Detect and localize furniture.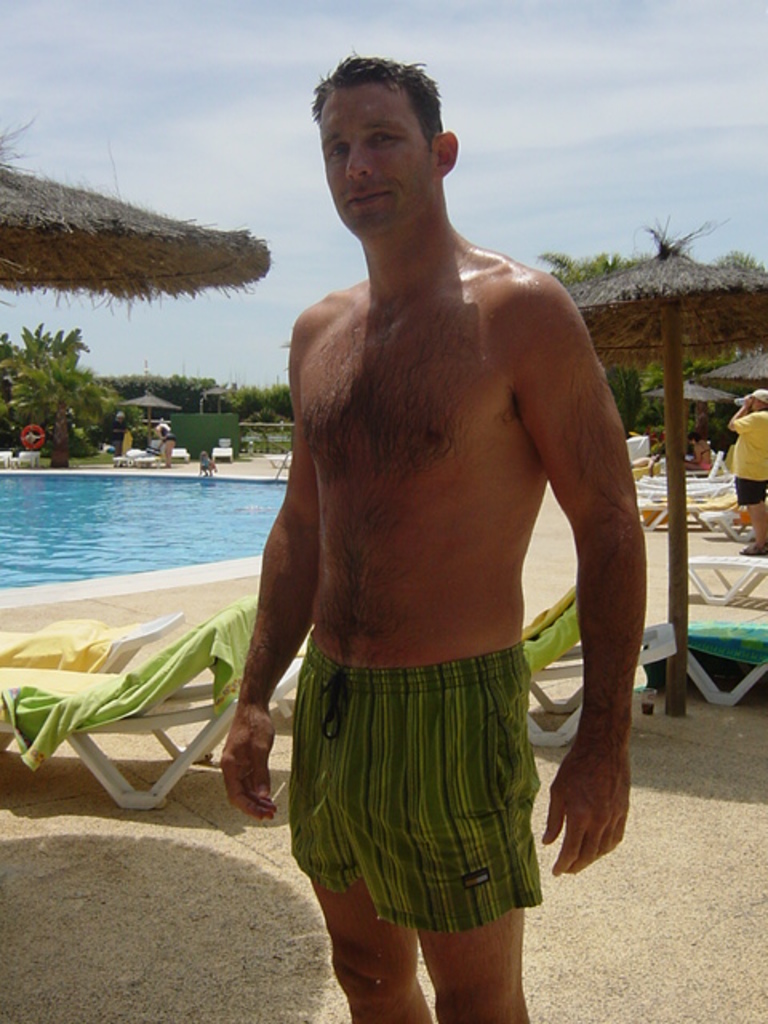
Localized at l=0, t=590, r=306, b=808.
